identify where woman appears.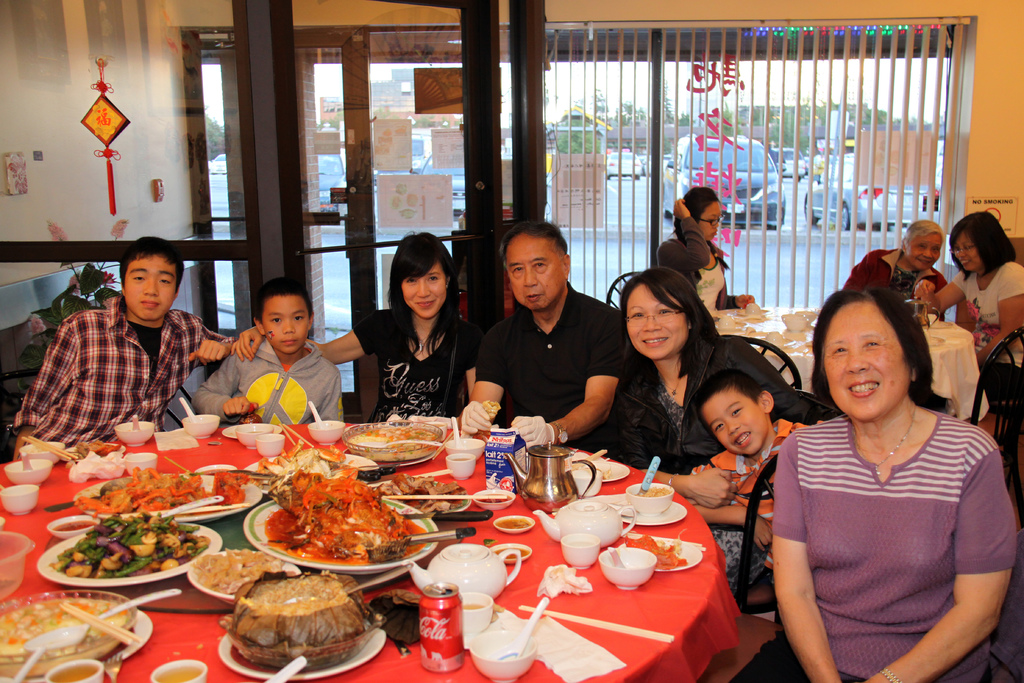
Appears at 593,261,735,457.
